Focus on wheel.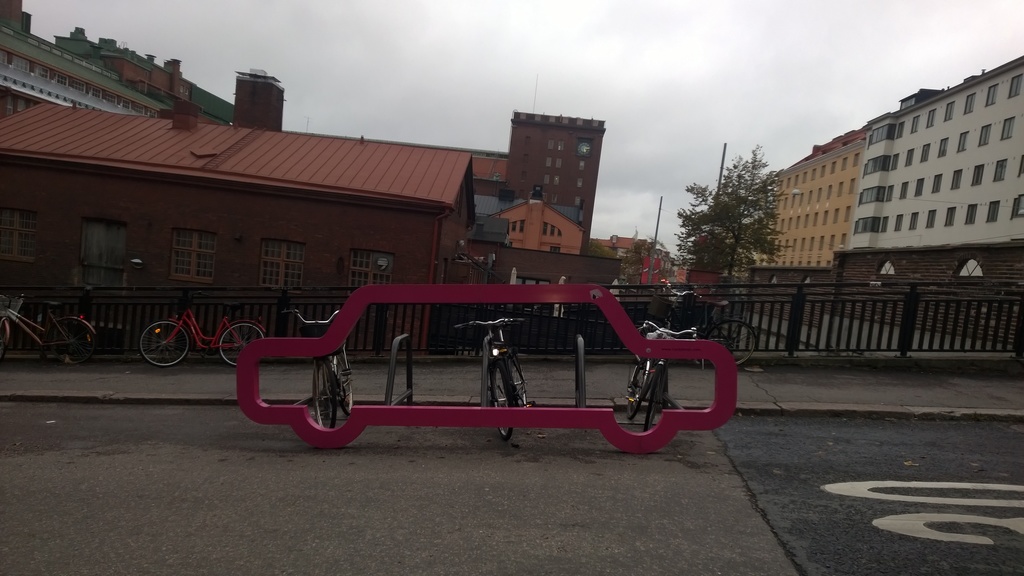
Focused at box=[141, 318, 192, 369].
